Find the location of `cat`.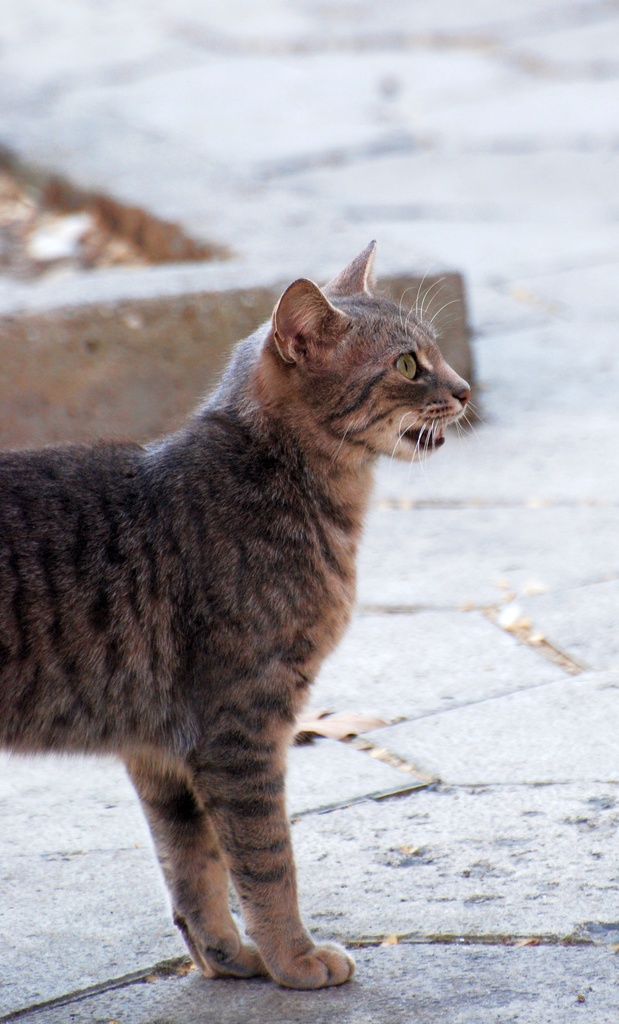
Location: Rect(0, 237, 484, 989).
